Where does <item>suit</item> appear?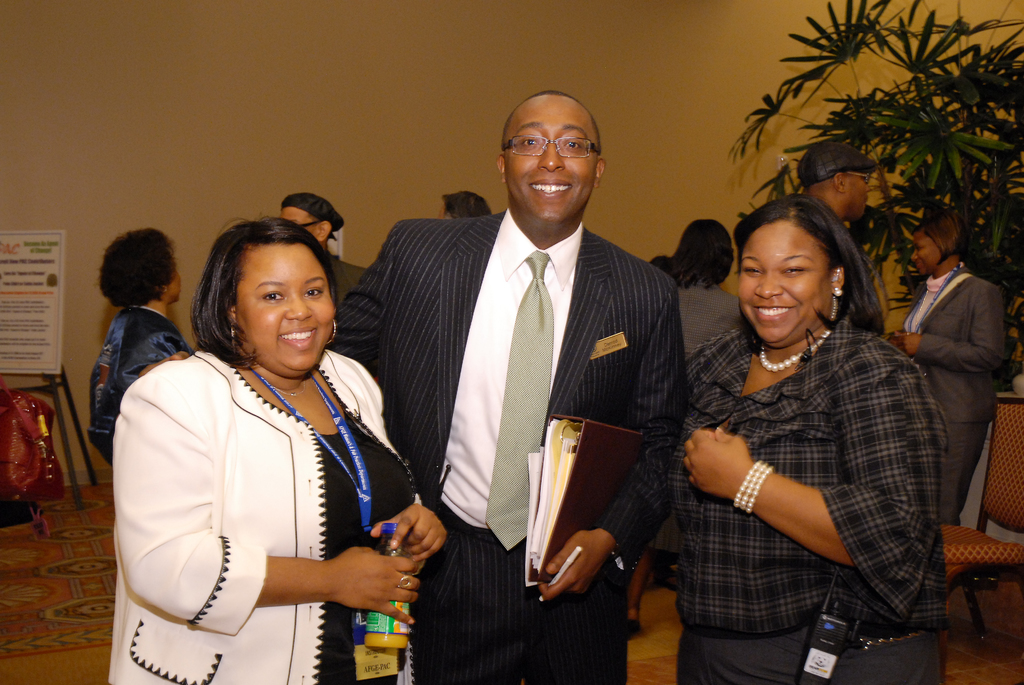
Appears at (675, 277, 744, 358).
